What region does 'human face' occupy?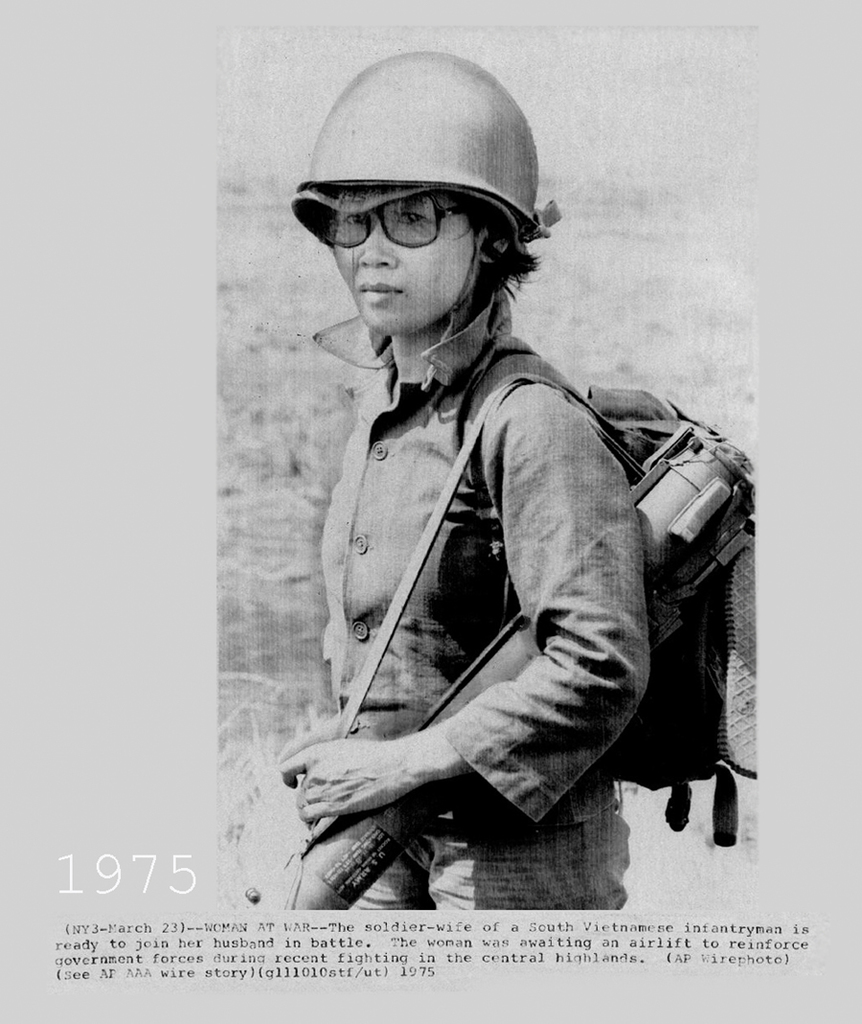
left=336, top=205, right=478, bottom=335.
